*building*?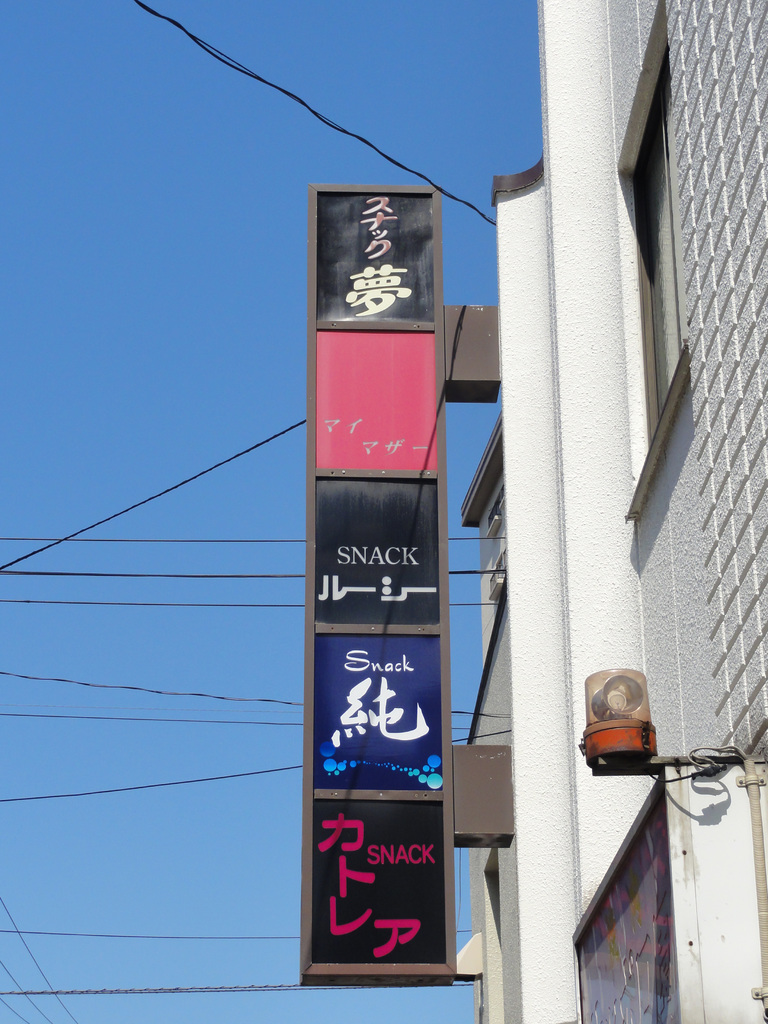
[292, 0, 767, 1023]
